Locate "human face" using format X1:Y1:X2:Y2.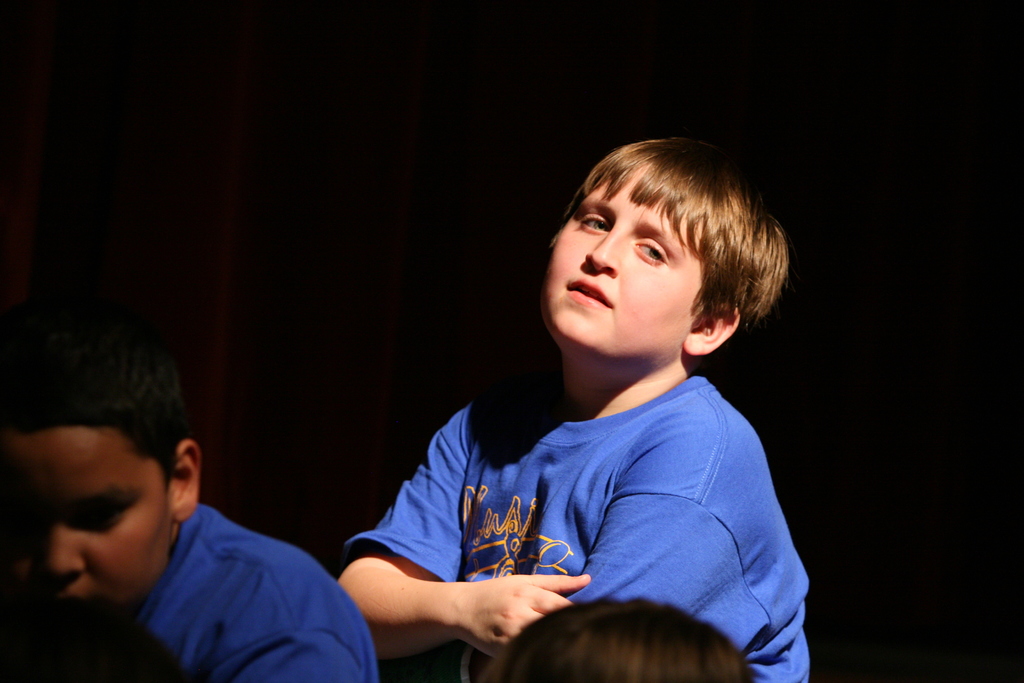
0:425:178:605.
